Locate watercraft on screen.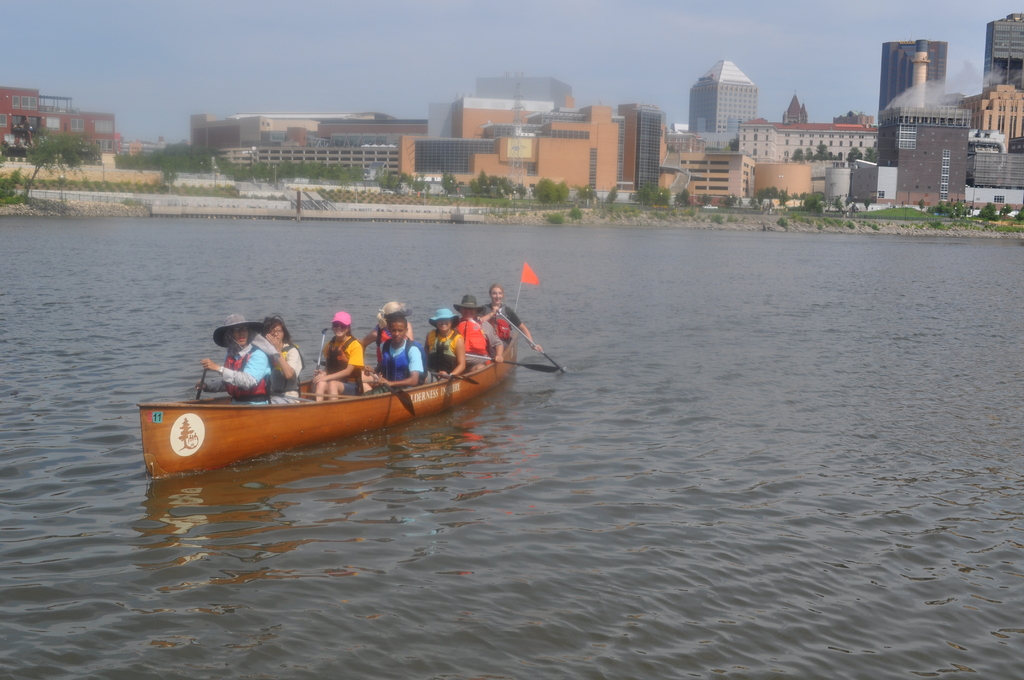
On screen at l=137, t=334, r=523, b=480.
